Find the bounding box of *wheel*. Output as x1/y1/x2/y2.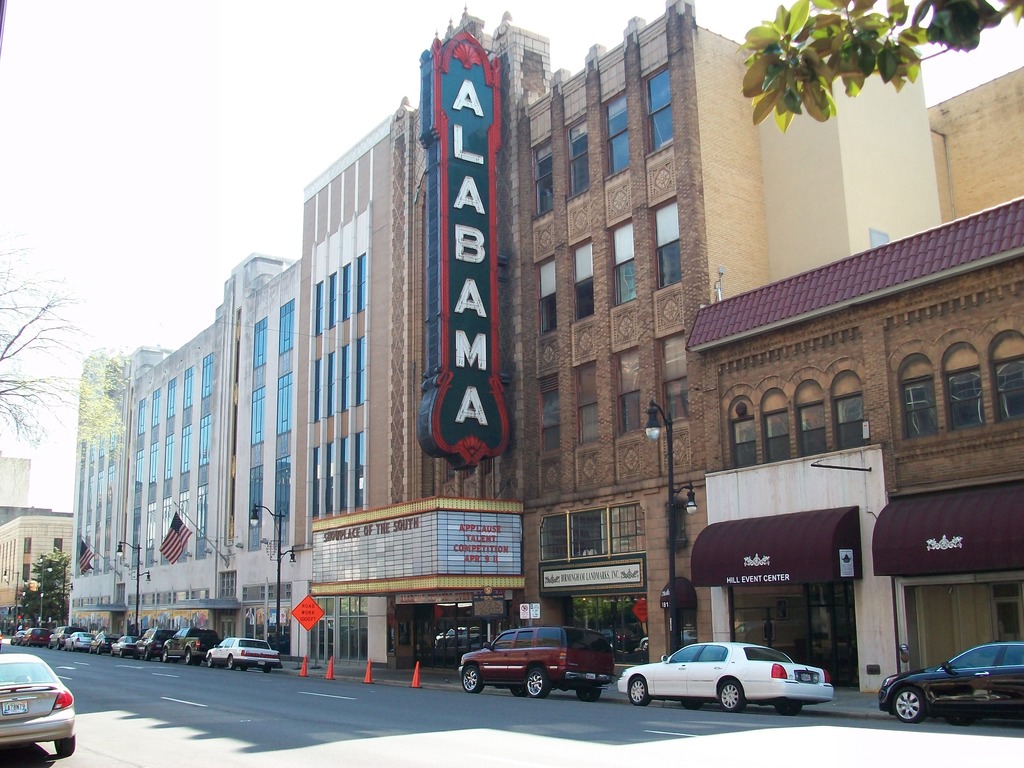
184/650/193/664.
